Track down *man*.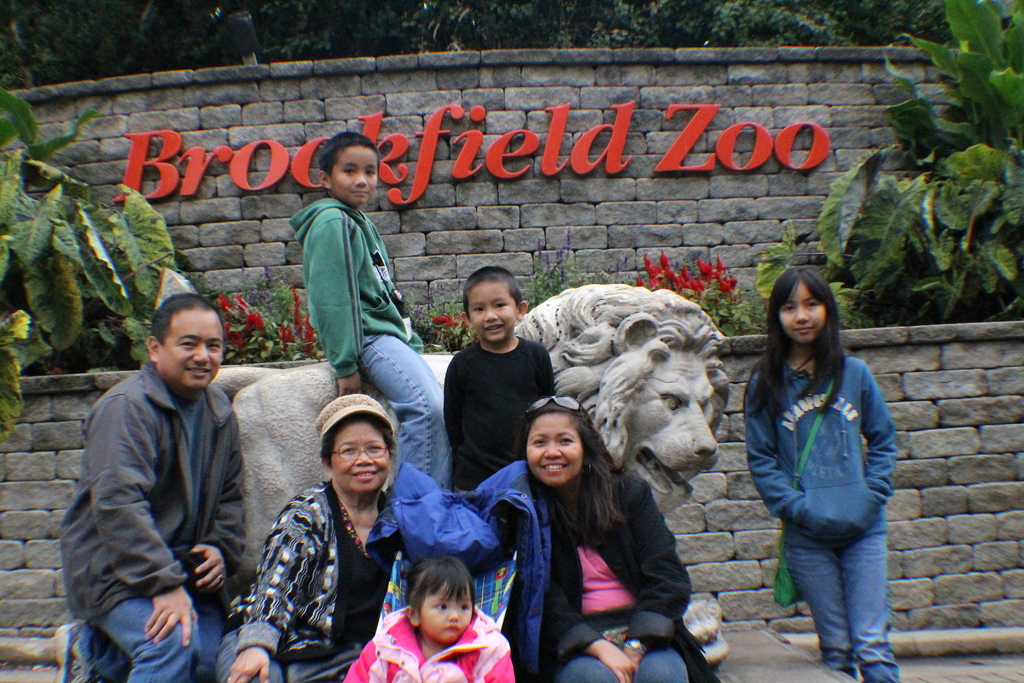
Tracked to [57, 289, 247, 682].
